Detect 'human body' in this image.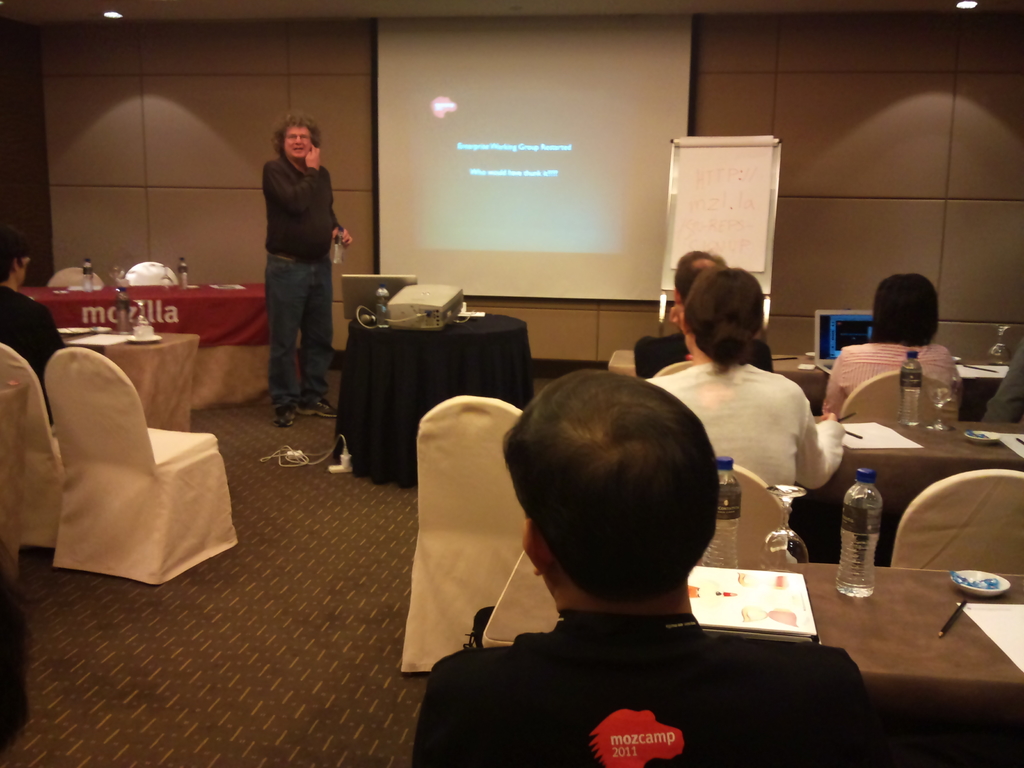
Detection: (left=260, top=154, right=350, bottom=426).
